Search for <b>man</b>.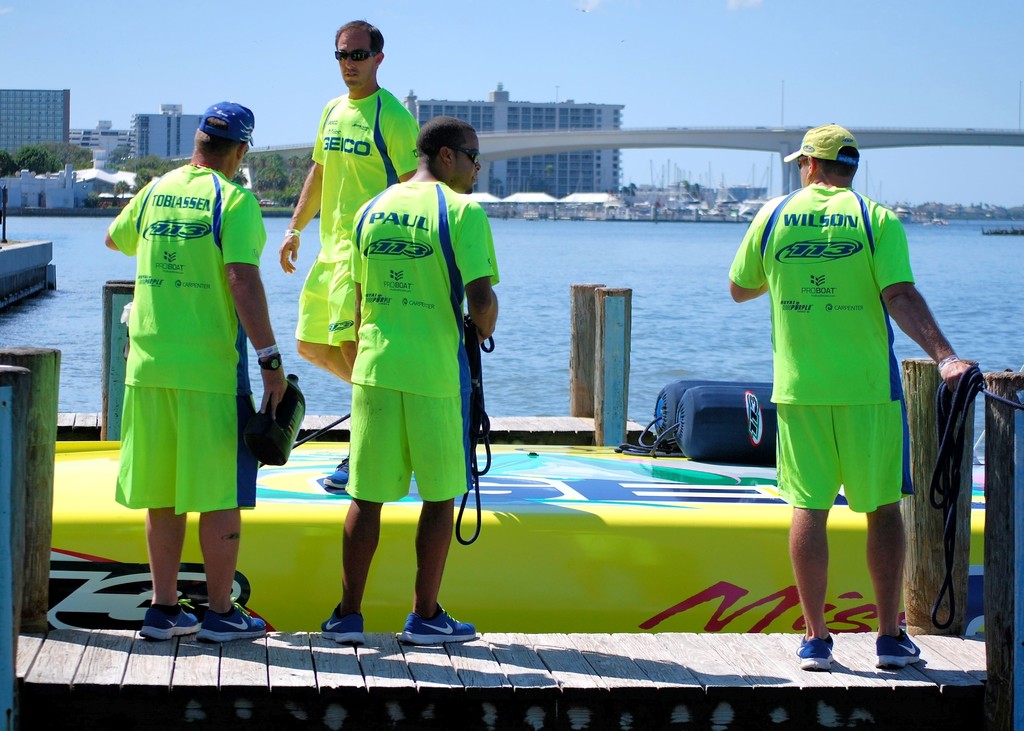
Found at [319, 116, 499, 647].
